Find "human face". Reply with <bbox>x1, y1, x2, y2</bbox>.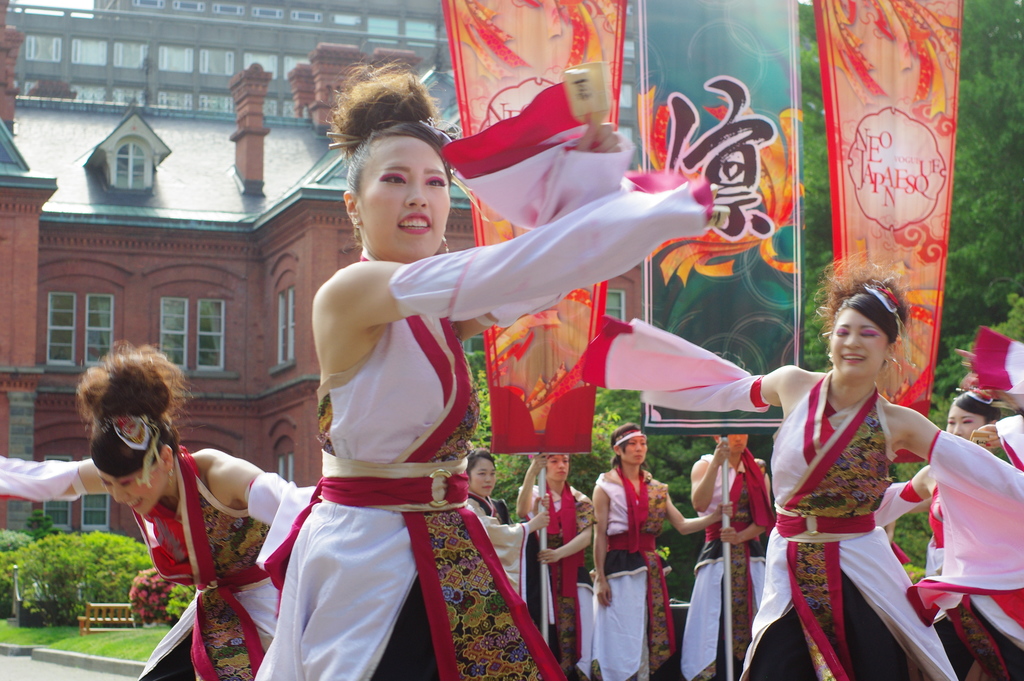
<bbox>945, 403, 986, 434</bbox>.
